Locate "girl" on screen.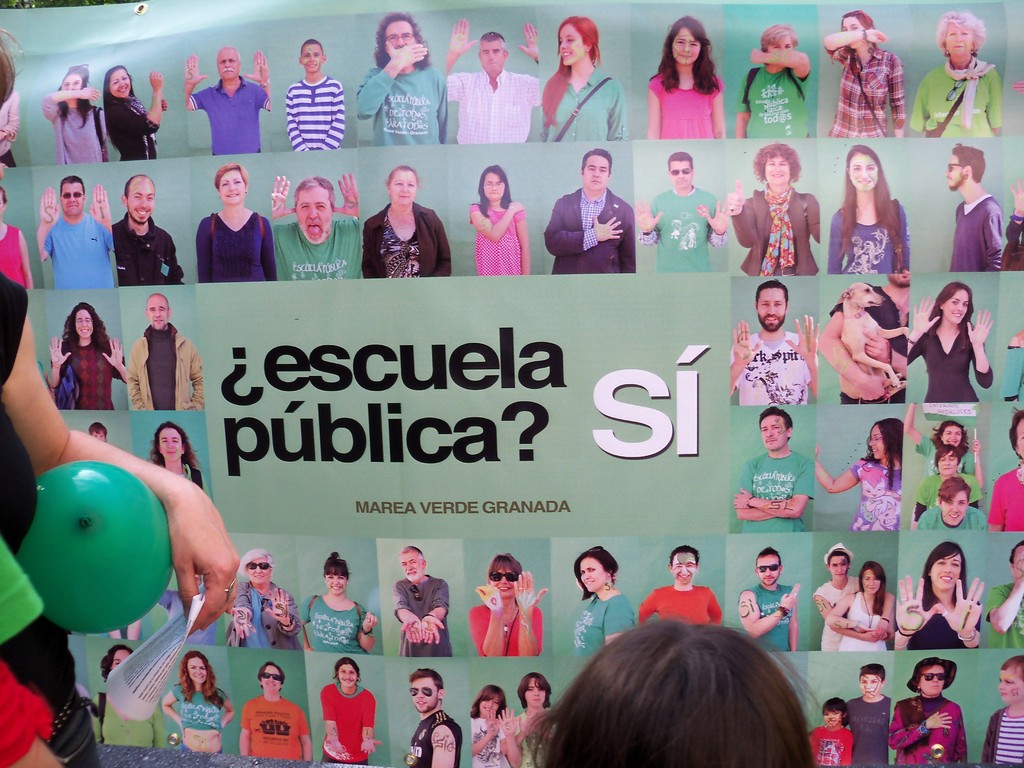
On screen at {"x1": 514, "y1": 667, "x2": 550, "y2": 767}.
